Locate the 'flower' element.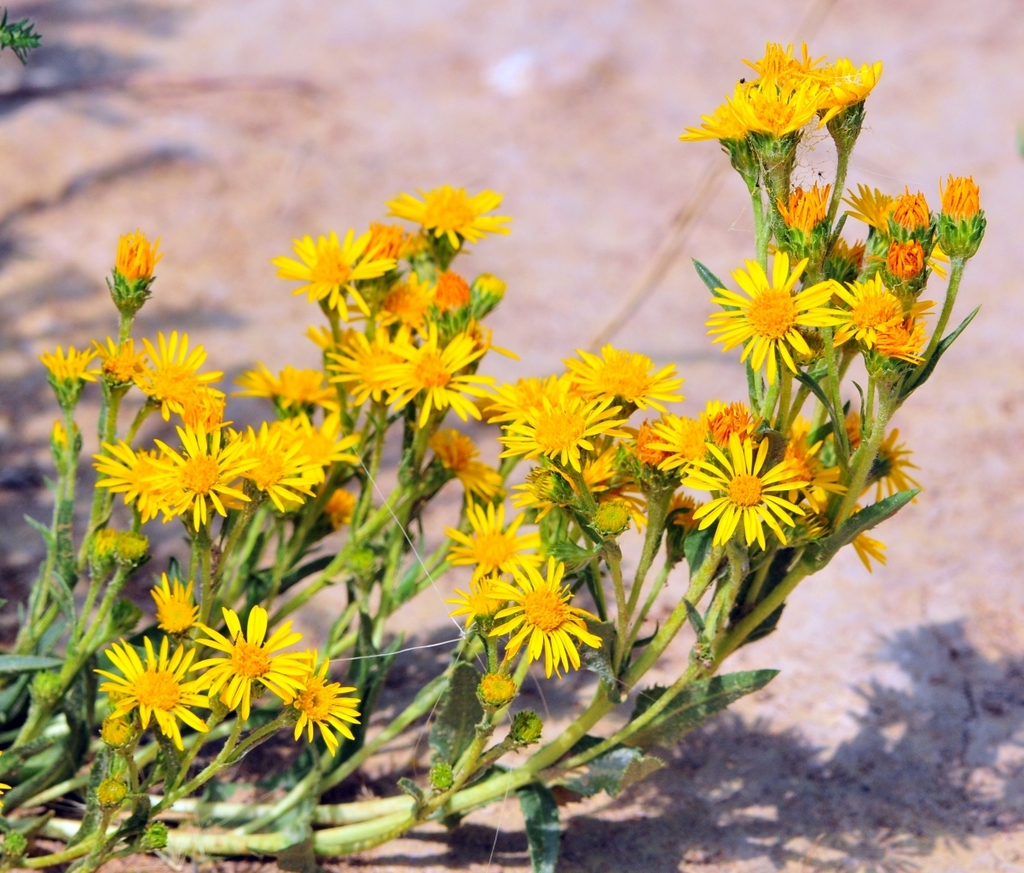
Element bbox: region(230, 359, 345, 406).
